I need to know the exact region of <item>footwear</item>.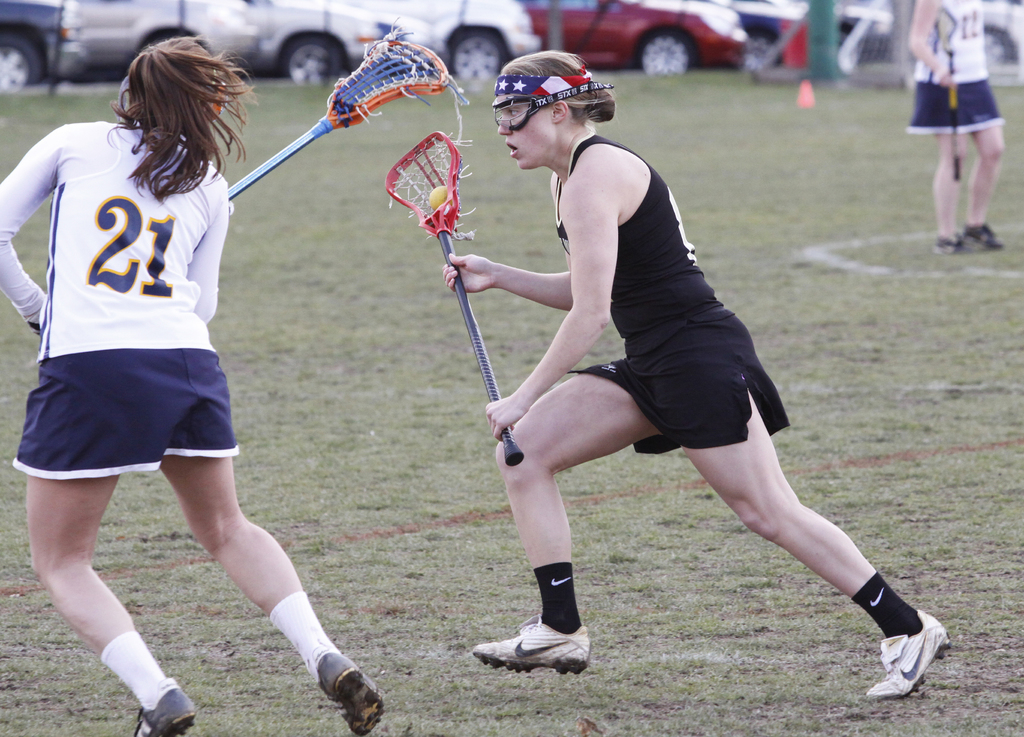
Region: box=[321, 647, 383, 736].
